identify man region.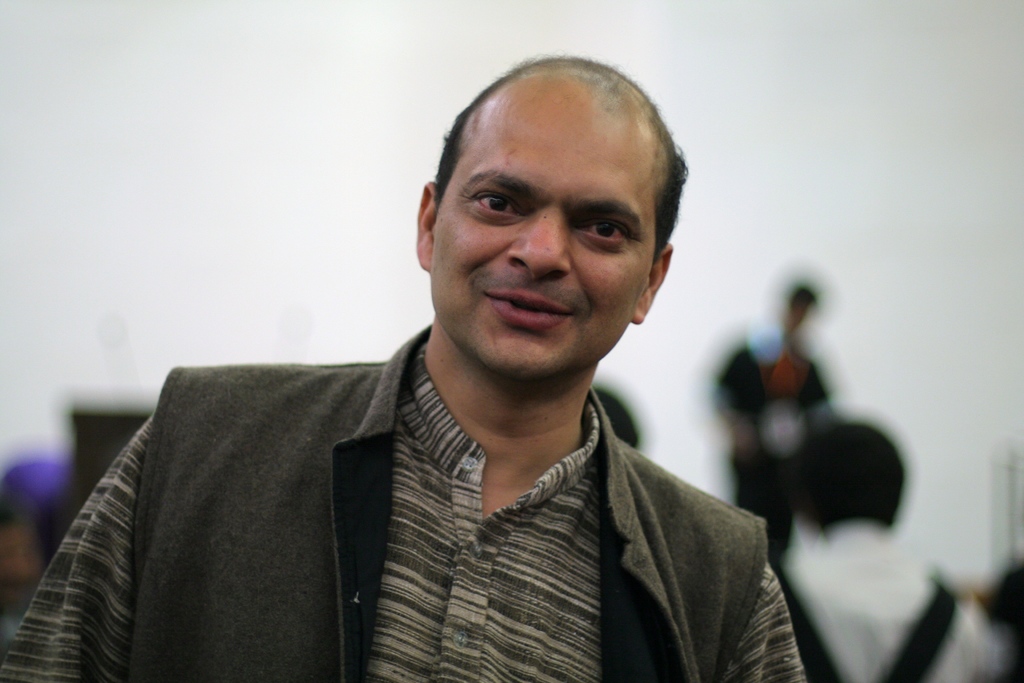
Region: crop(67, 75, 840, 659).
